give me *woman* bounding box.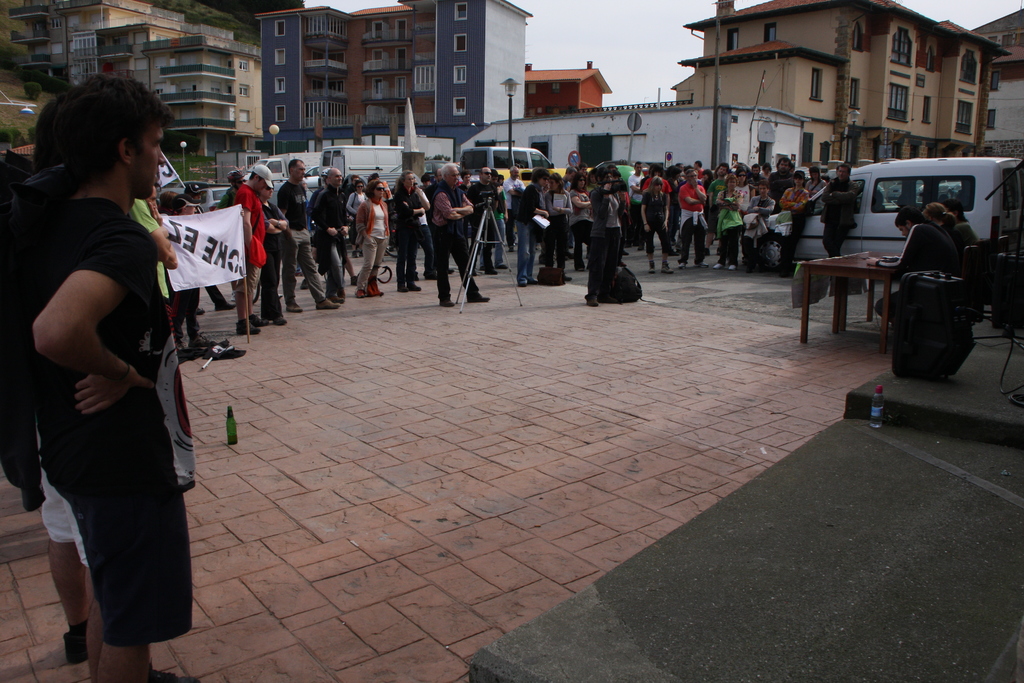
568:170:593:271.
